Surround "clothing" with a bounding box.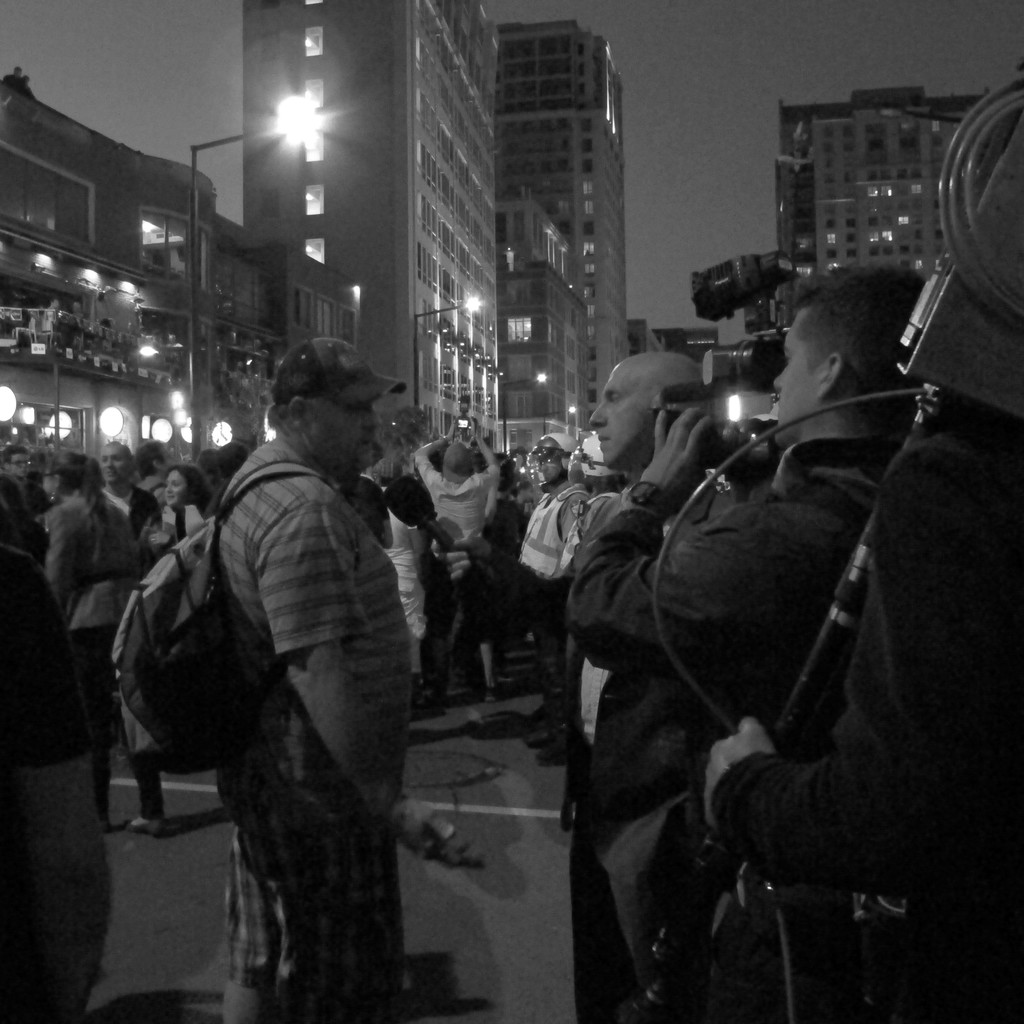
locate(0, 431, 1023, 1018).
